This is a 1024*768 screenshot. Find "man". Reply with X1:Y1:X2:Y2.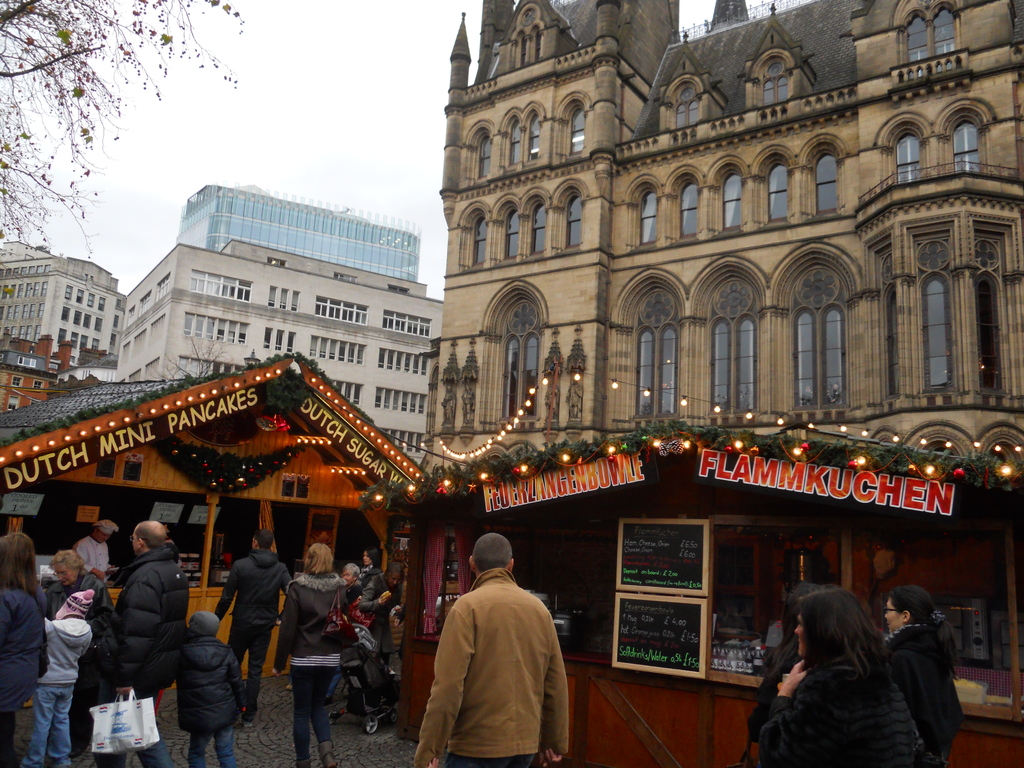
103:511:194:767.
